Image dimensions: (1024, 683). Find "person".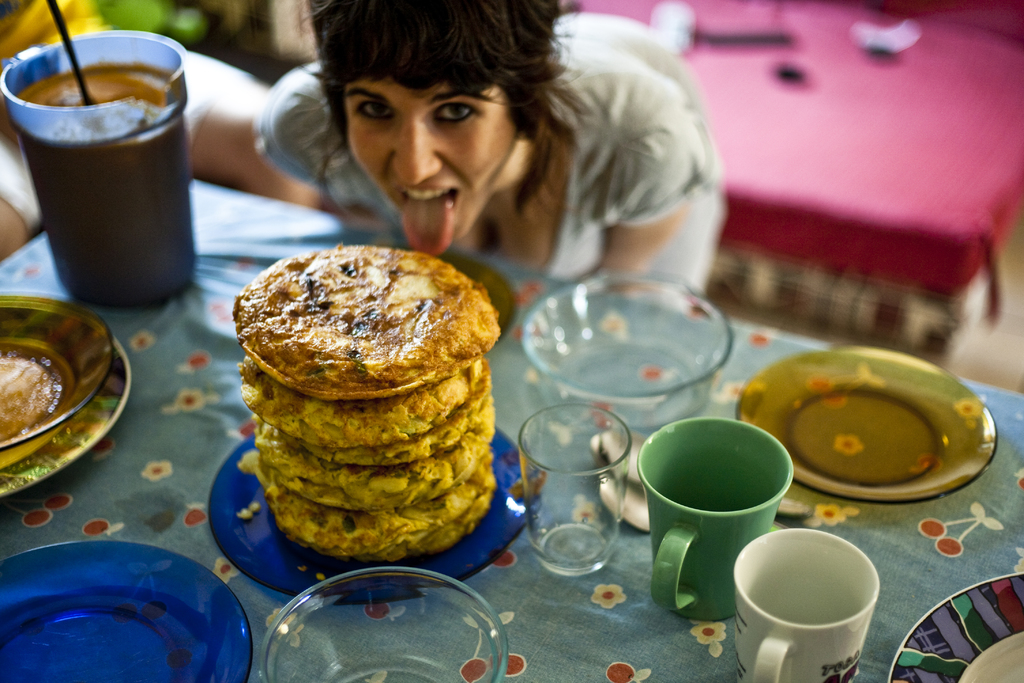
box(248, 33, 705, 321).
